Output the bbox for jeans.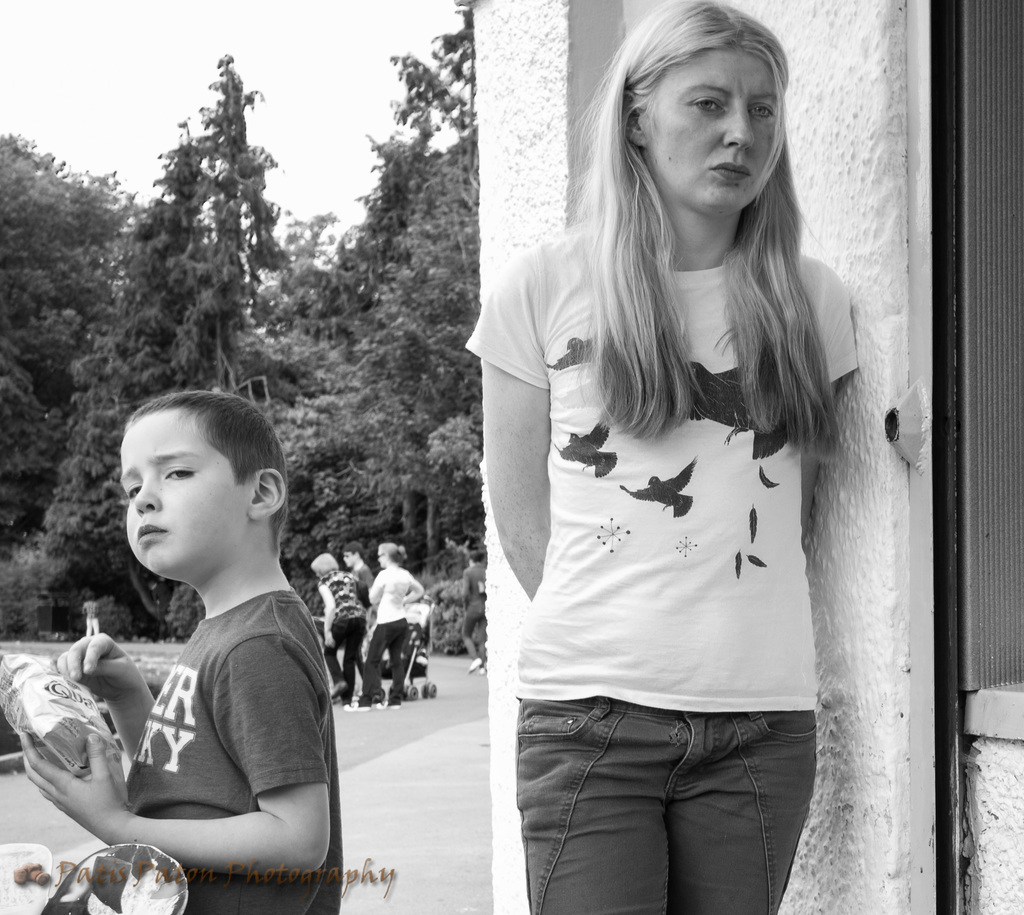
x1=364 y1=620 x2=408 y2=707.
